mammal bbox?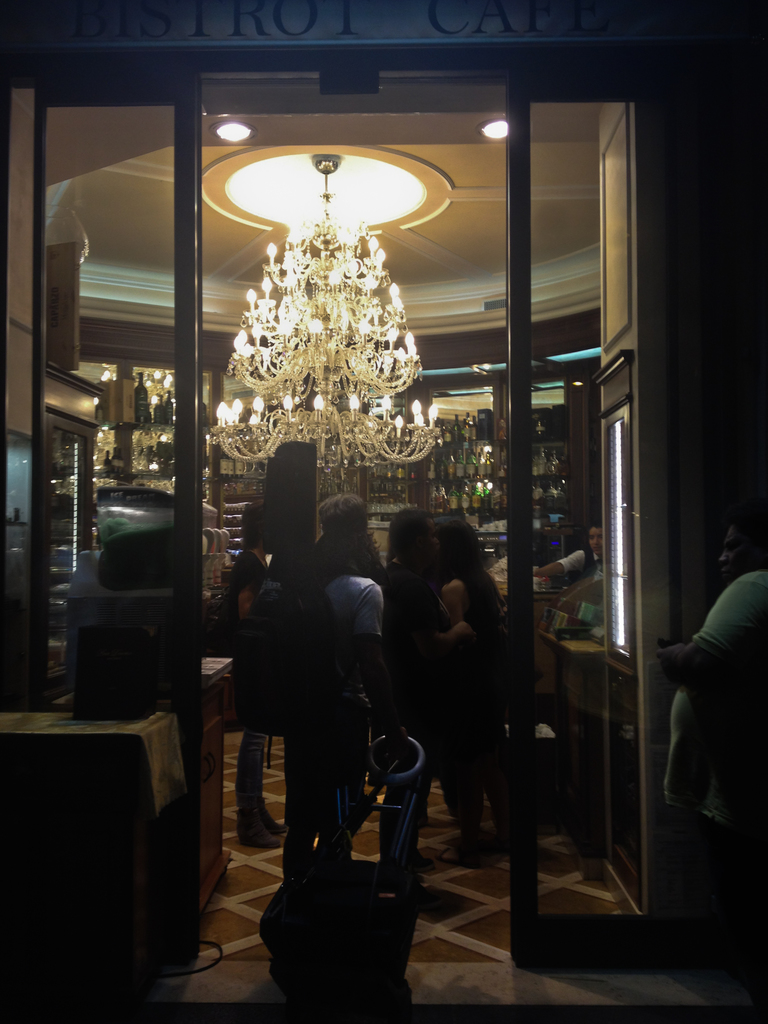
[left=641, top=499, right=767, bottom=994]
